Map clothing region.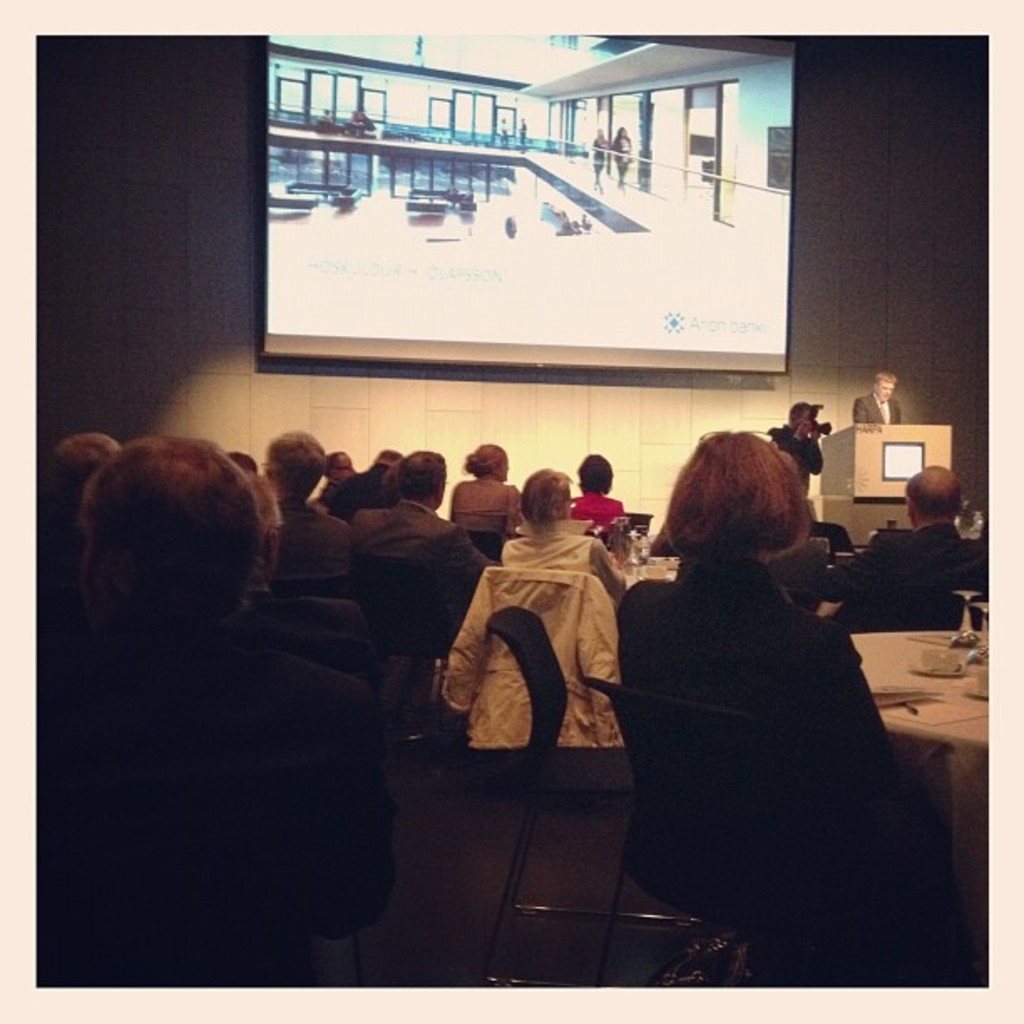
Mapped to crop(35, 622, 392, 1009).
